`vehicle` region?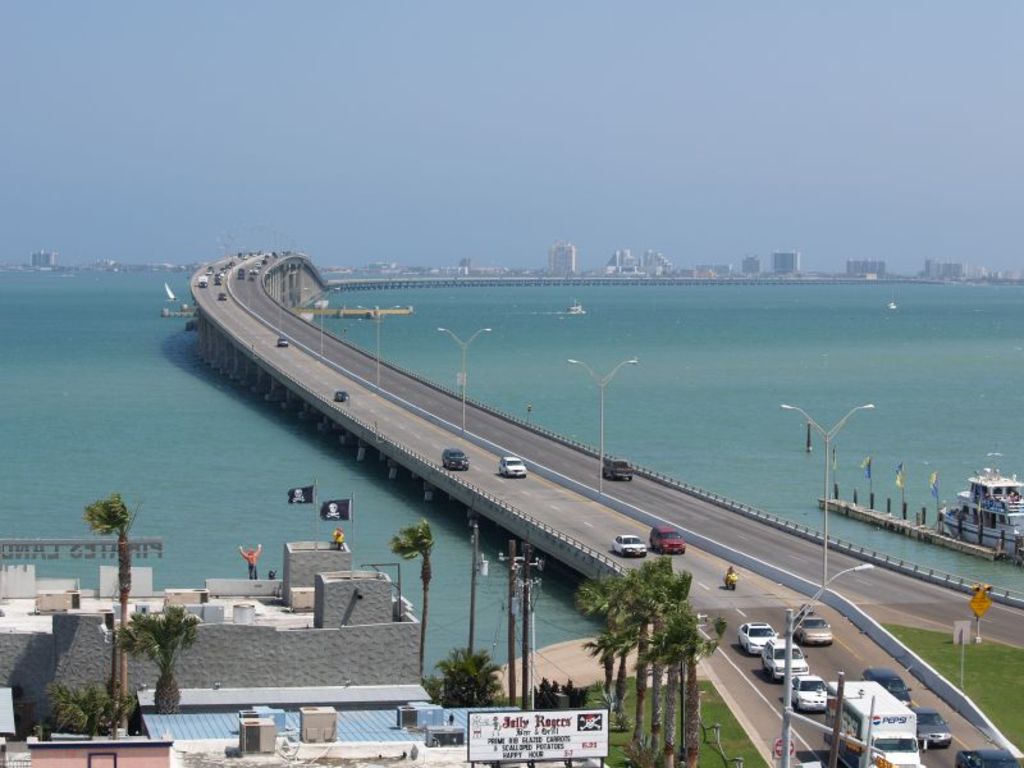
790/609/838/646
